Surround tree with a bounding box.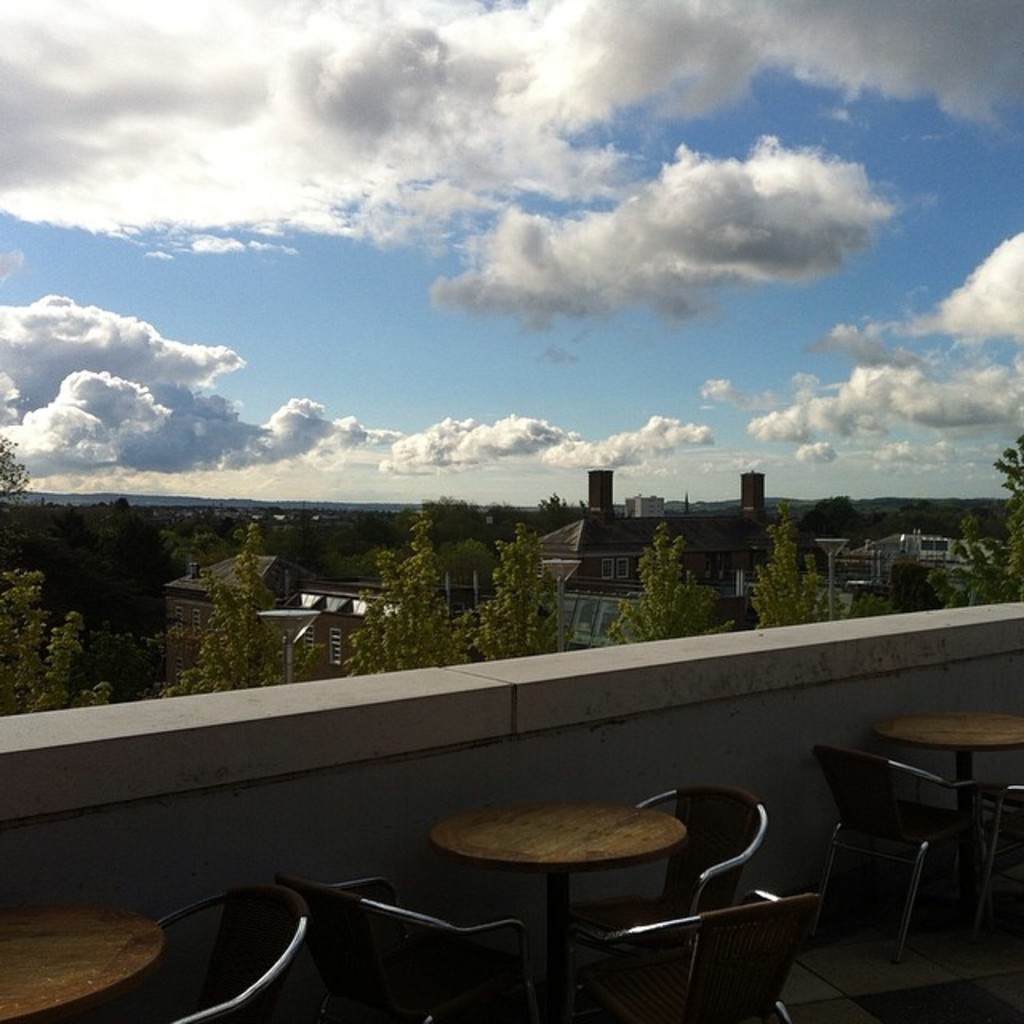
l=602, t=518, r=718, b=651.
